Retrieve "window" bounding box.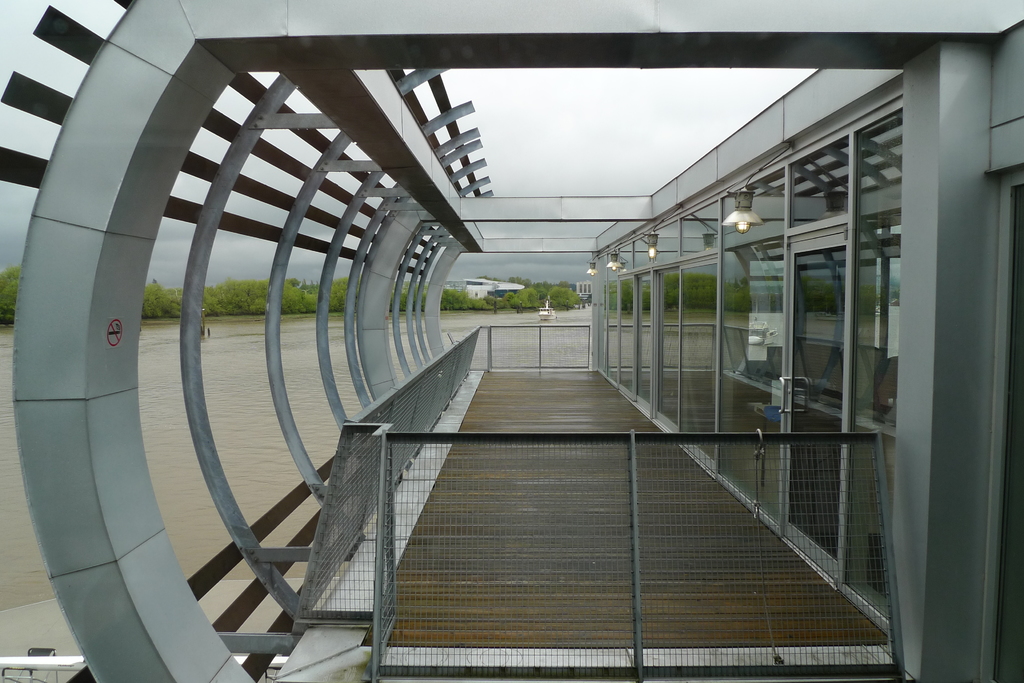
Bounding box: 589:284:590:293.
